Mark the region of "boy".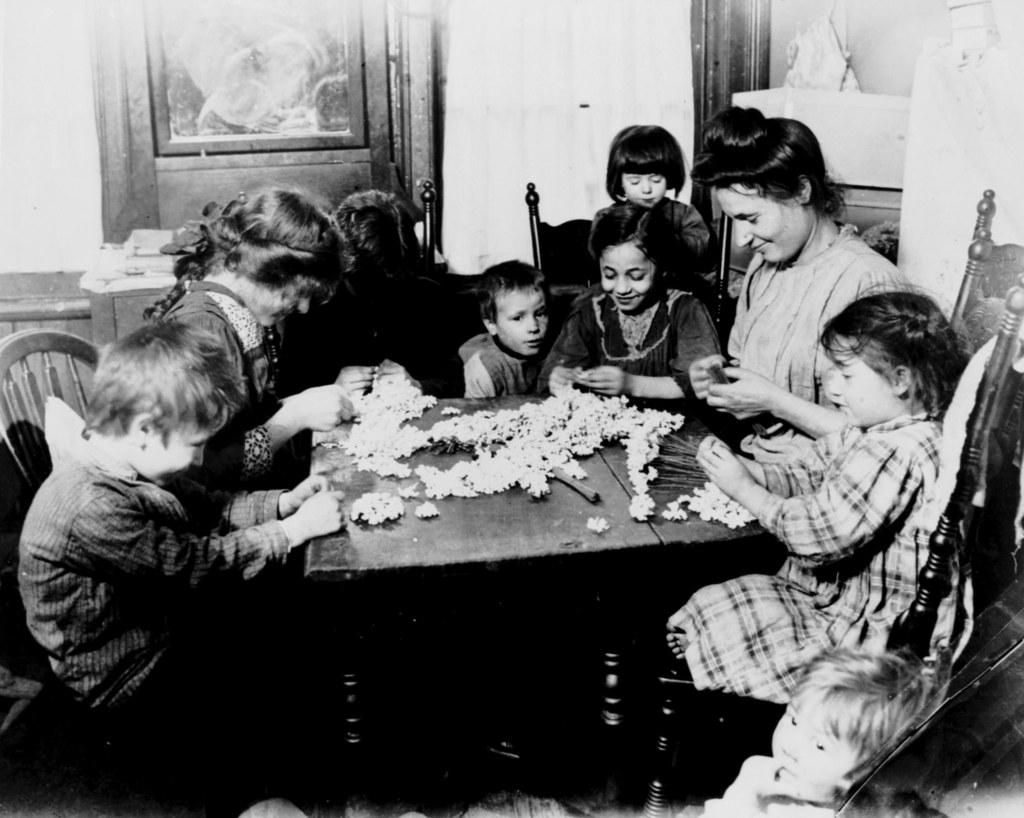
Region: [left=0, top=278, right=299, bottom=753].
